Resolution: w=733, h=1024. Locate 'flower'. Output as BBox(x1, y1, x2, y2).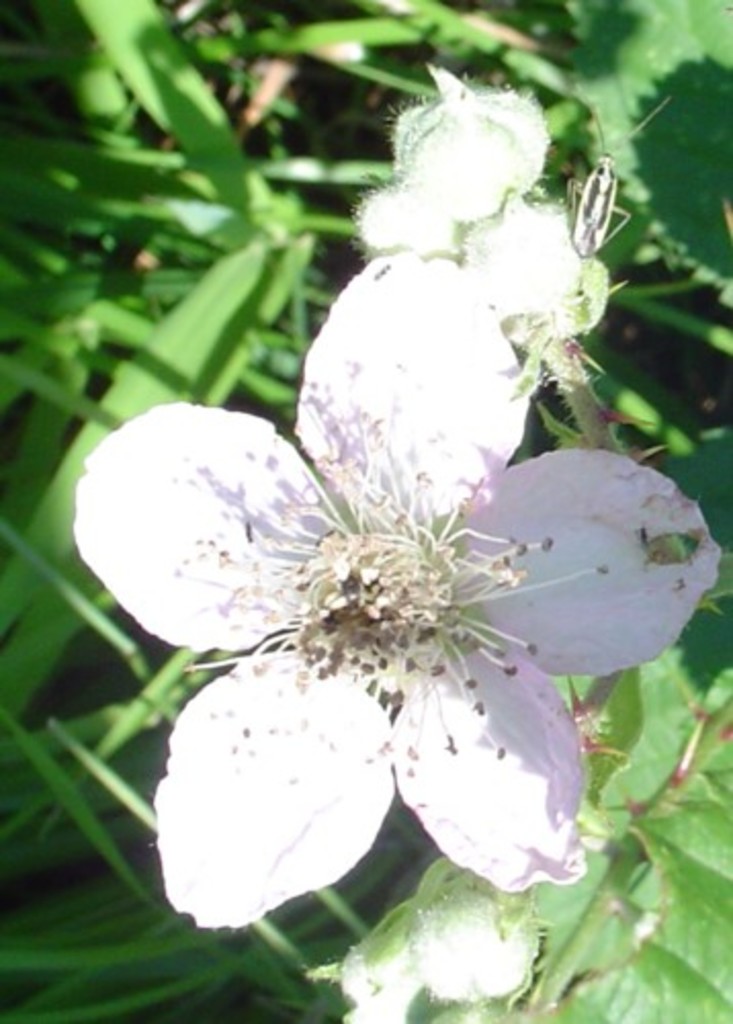
BBox(305, 852, 545, 1022).
